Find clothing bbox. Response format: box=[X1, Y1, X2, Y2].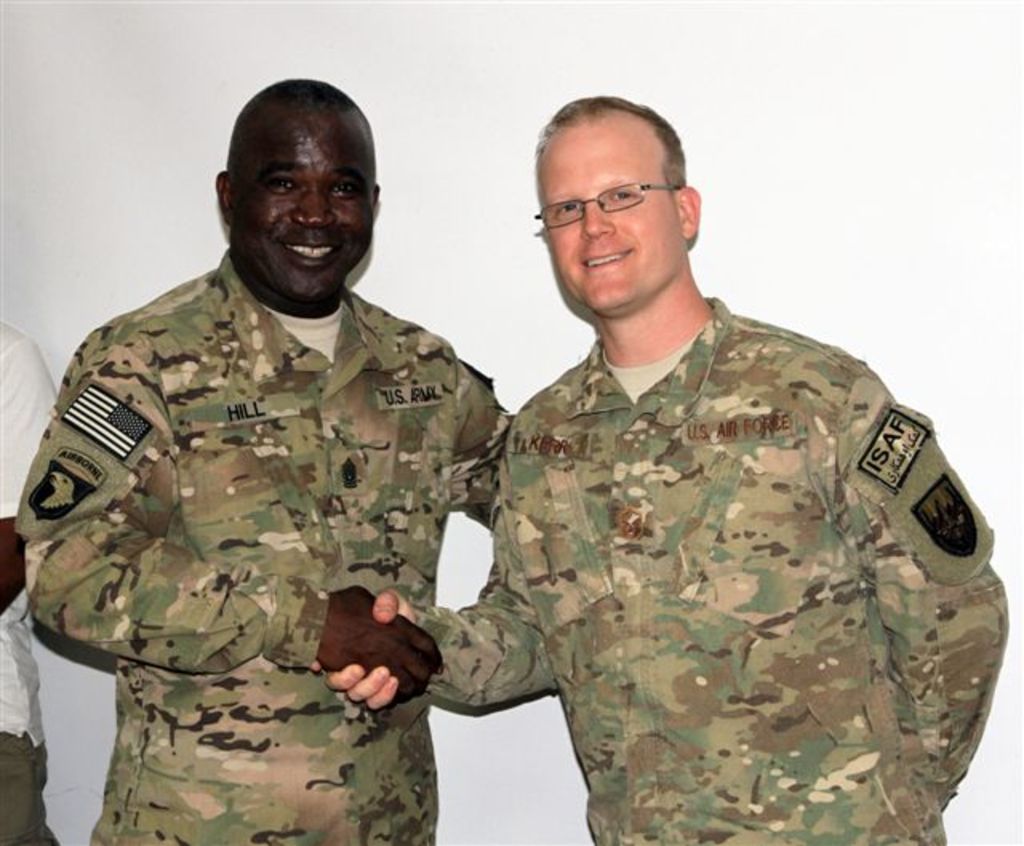
box=[395, 289, 1022, 844].
